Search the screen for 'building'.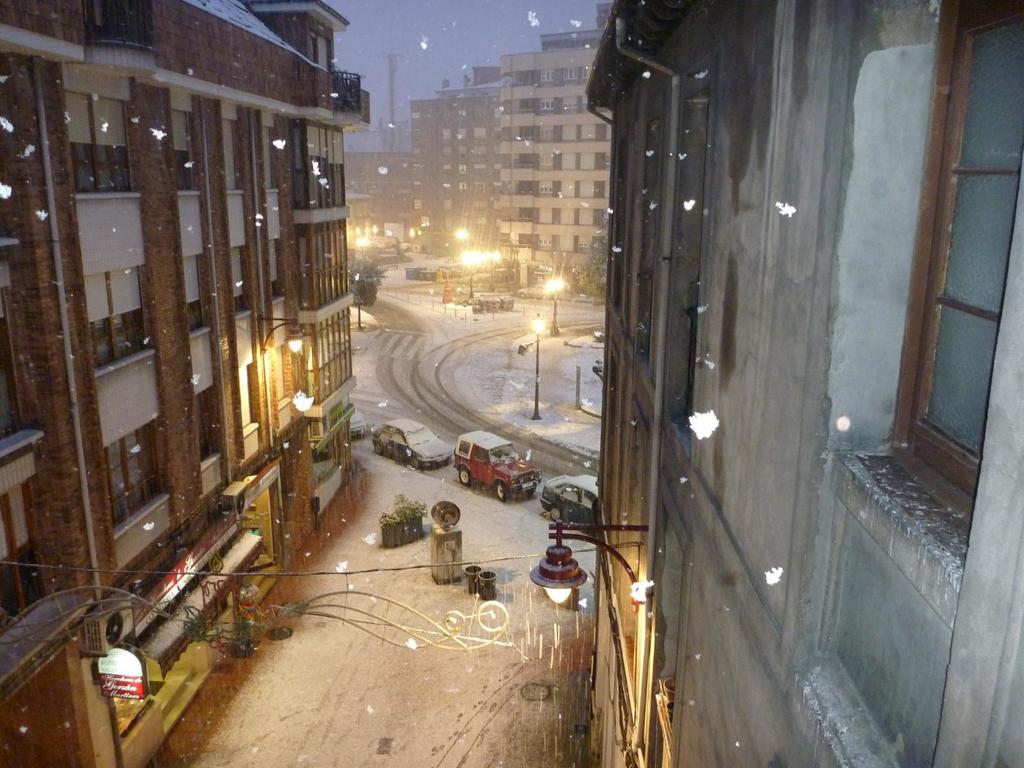
Found at 584,0,1023,767.
